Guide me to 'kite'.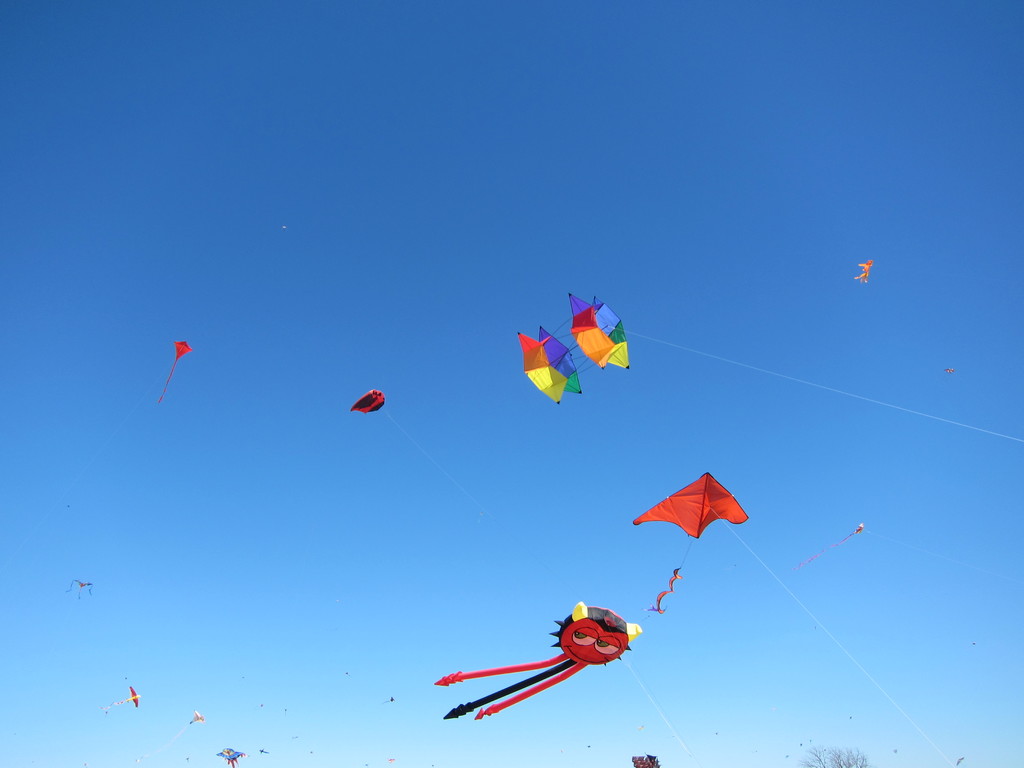
Guidance: bbox(346, 387, 384, 415).
